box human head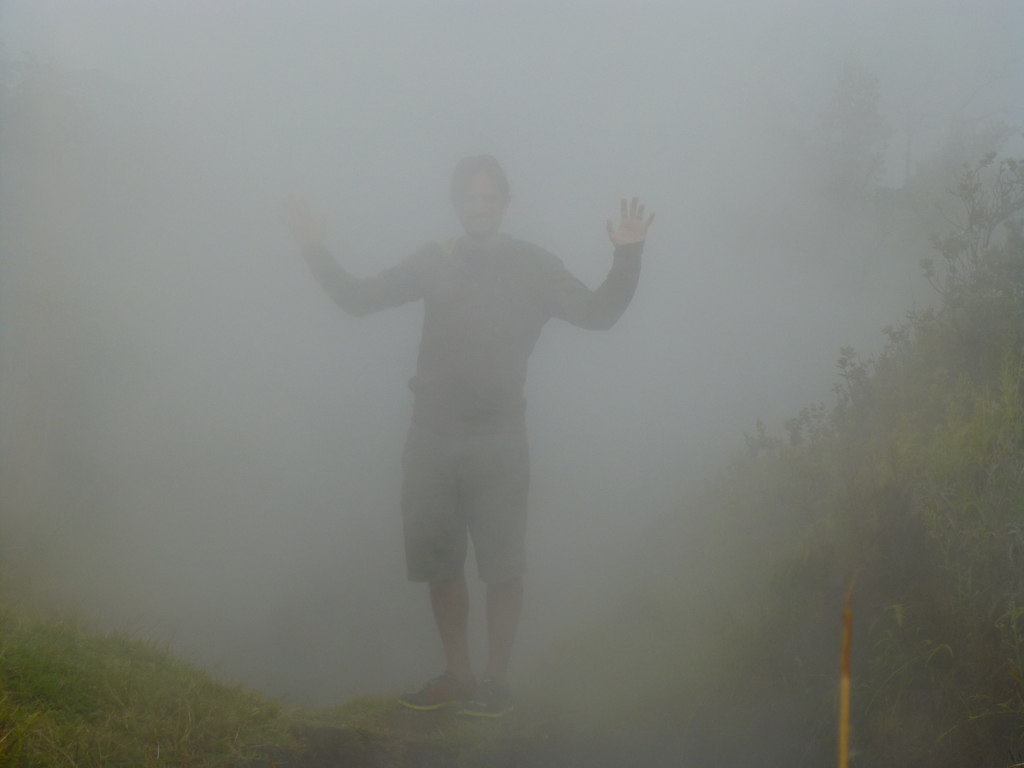
<region>440, 150, 516, 234</region>
